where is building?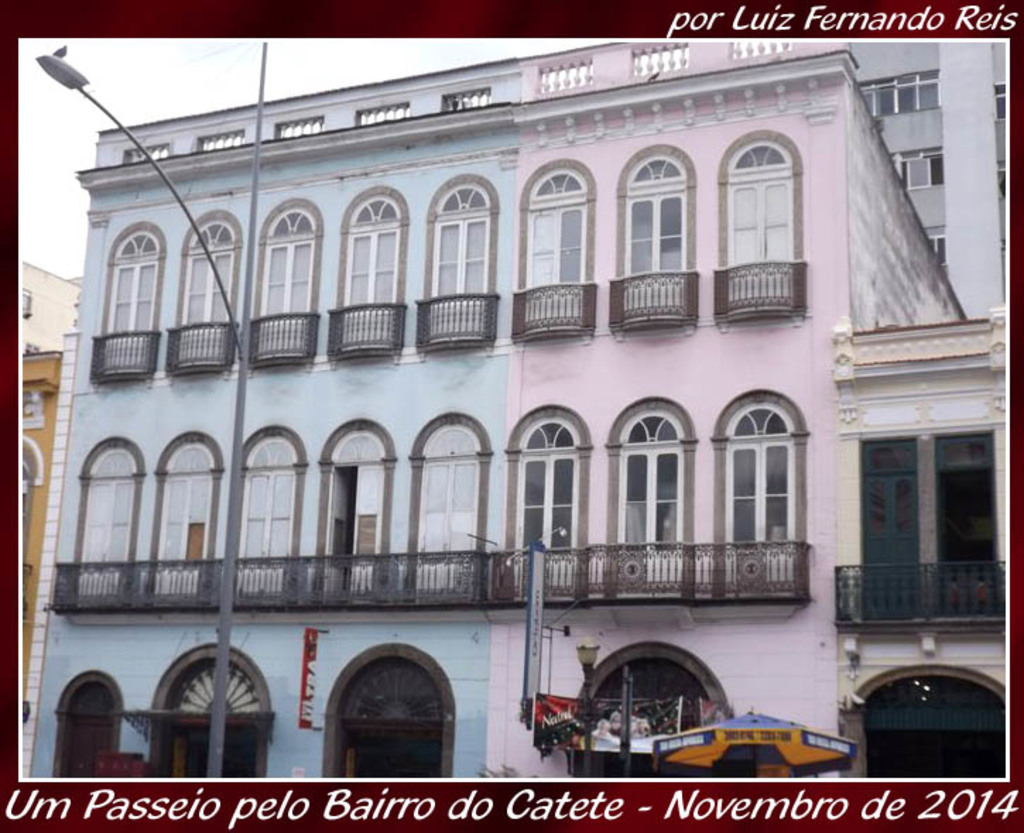
<box>16,35,1008,784</box>.
